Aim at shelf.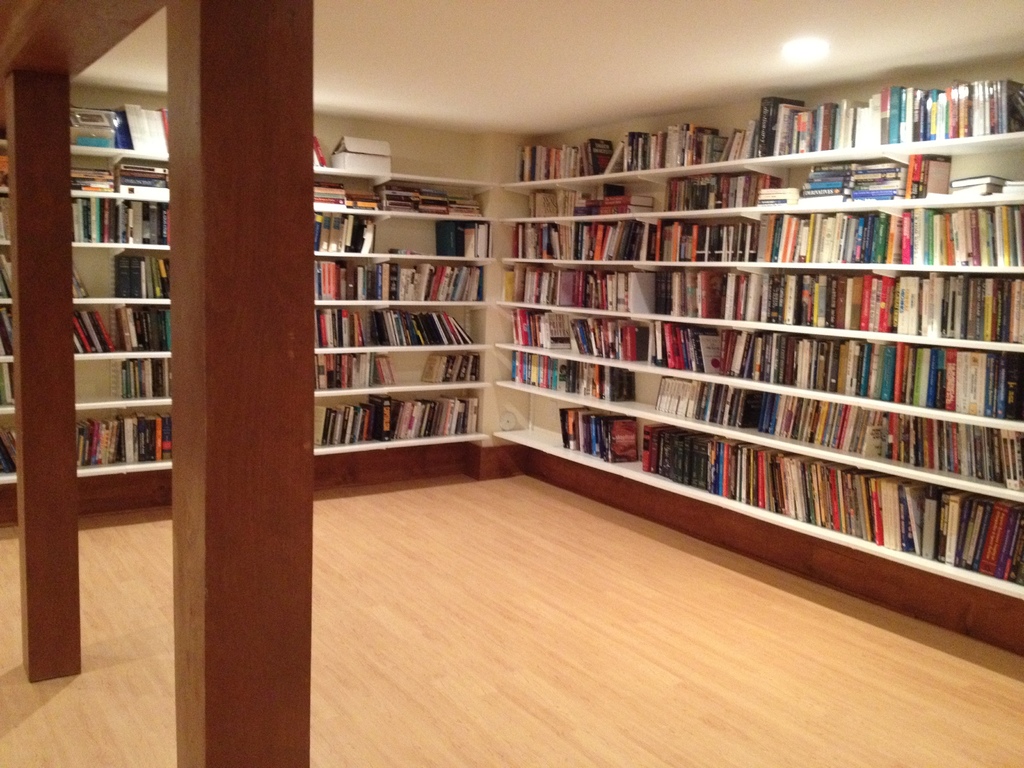
Aimed at <bbox>313, 341, 493, 362</bbox>.
